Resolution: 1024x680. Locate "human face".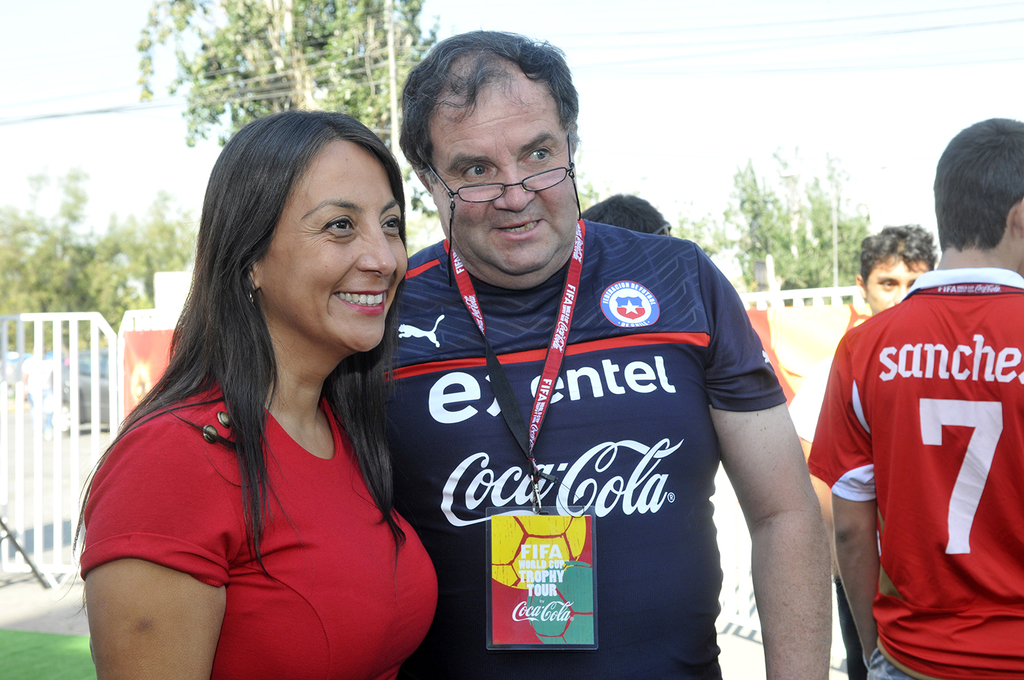
864, 253, 930, 312.
